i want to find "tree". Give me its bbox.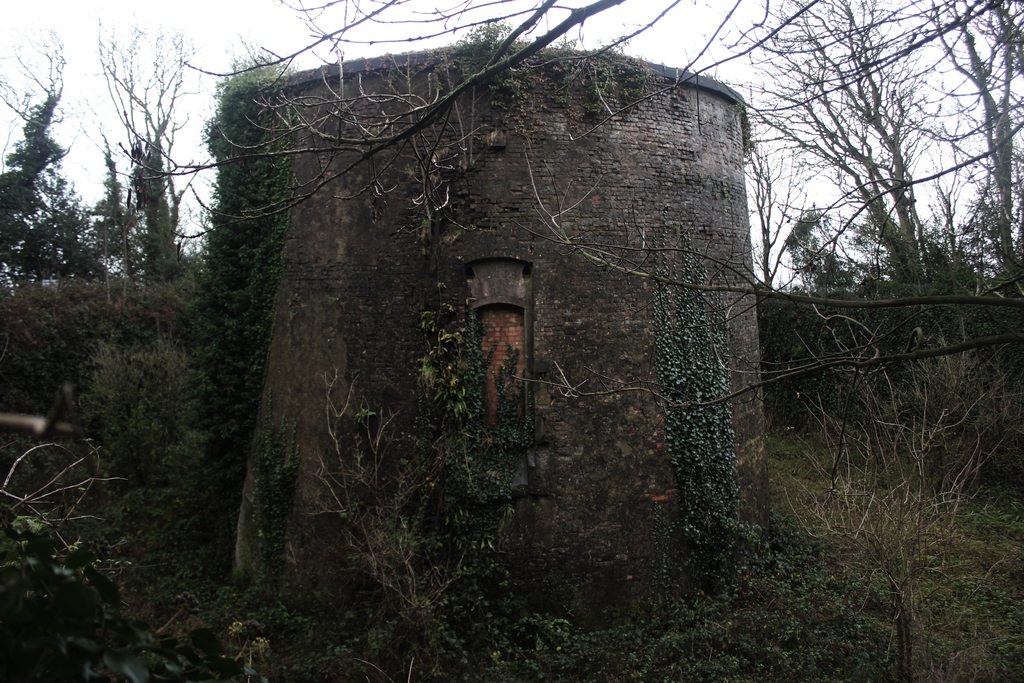
(left=0, top=22, right=104, bottom=273).
